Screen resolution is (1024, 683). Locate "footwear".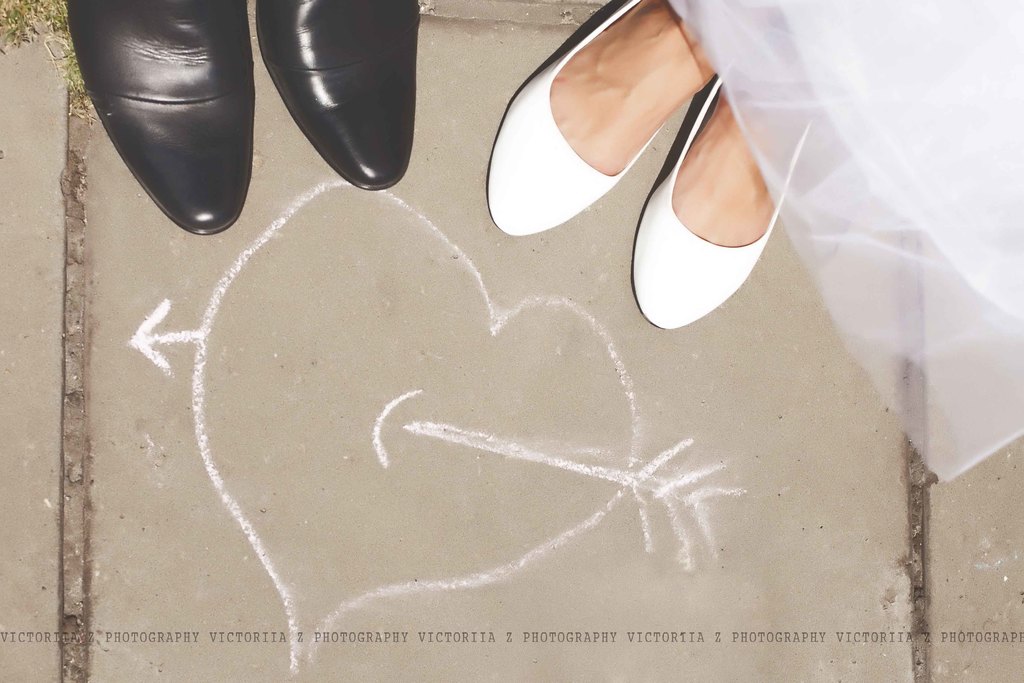
[257,0,426,190].
